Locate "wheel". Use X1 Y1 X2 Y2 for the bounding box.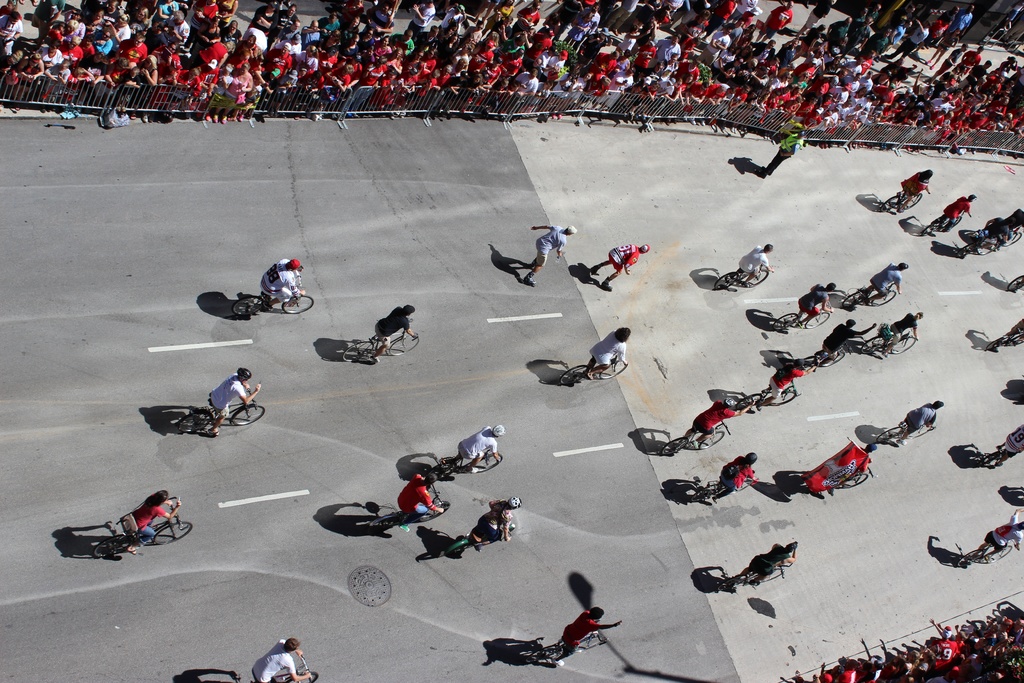
92 534 127 559.
